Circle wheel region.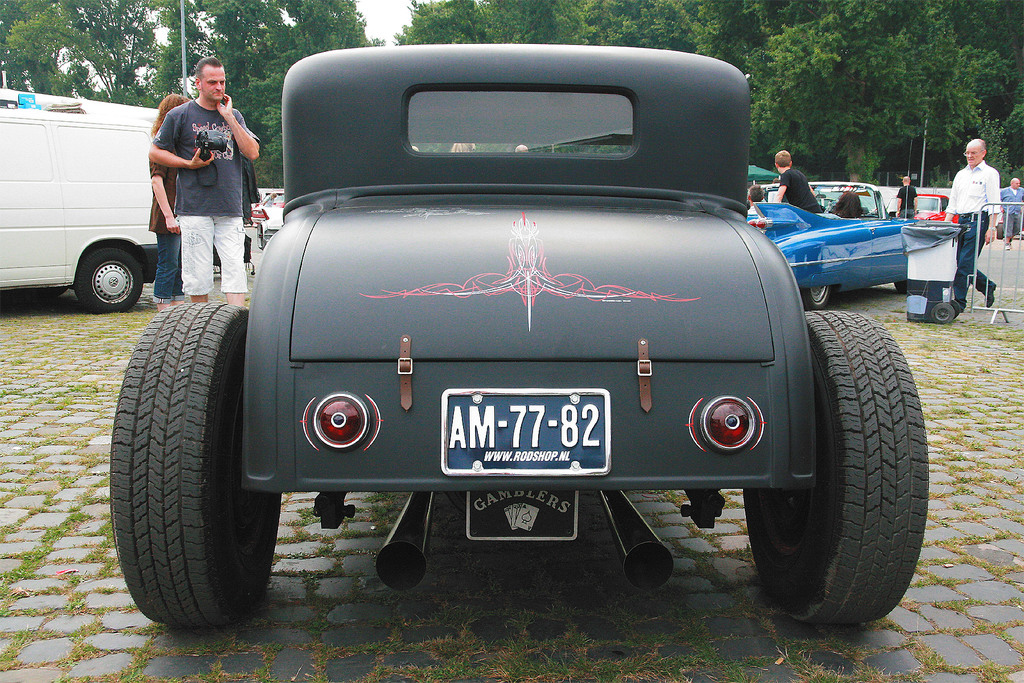
Region: pyautogui.locateOnScreen(801, 284, 829, 309).
